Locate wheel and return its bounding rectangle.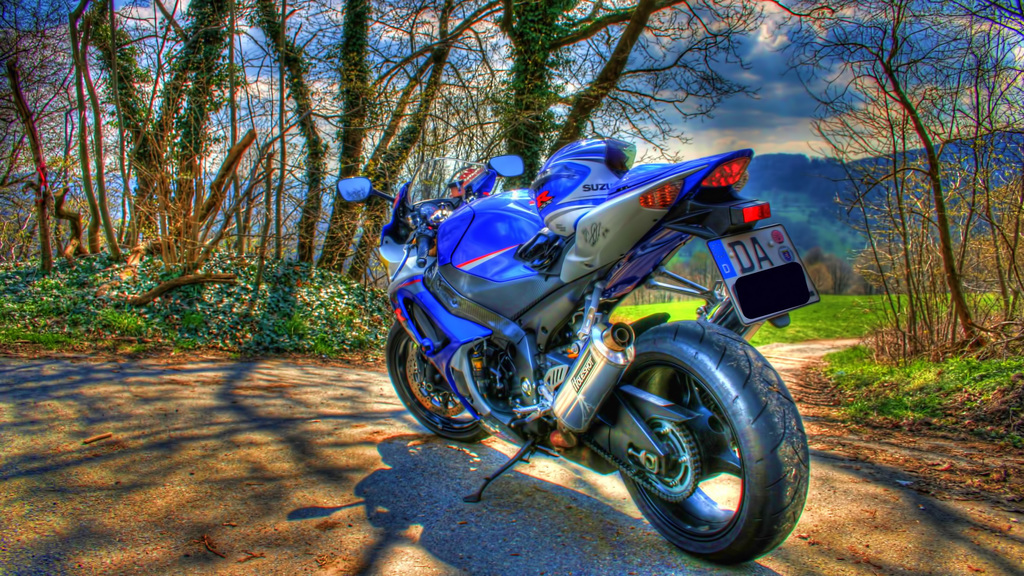
616/317/815/570.
